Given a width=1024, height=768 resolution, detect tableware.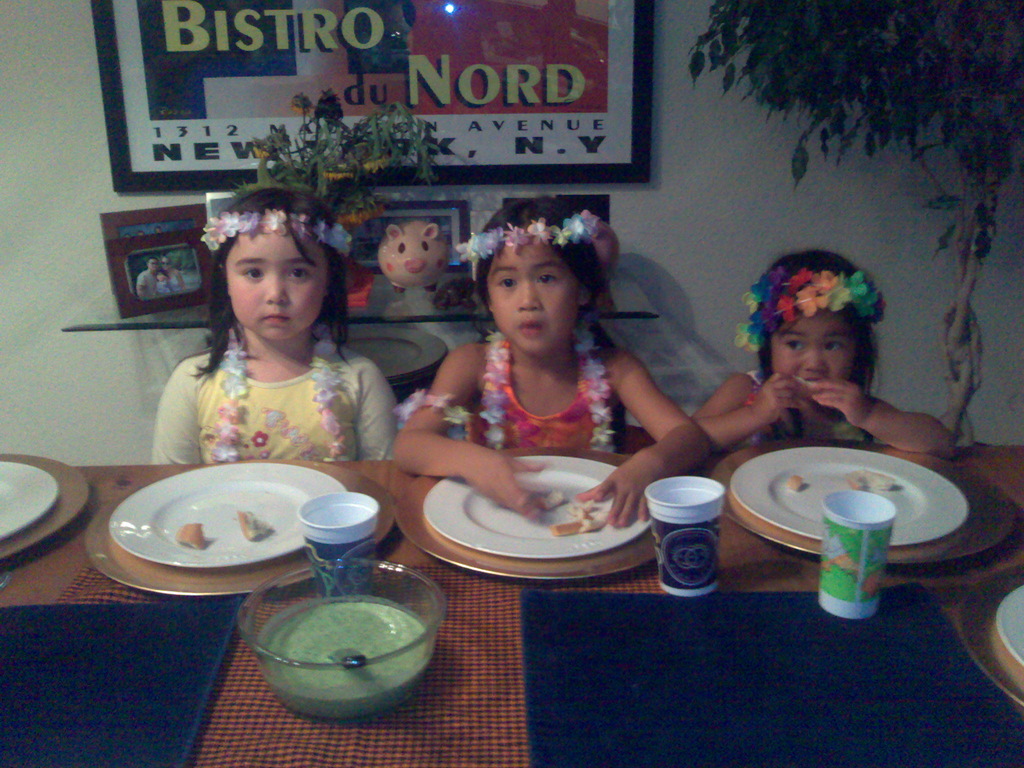
box=[420, 454, 653, 560].
